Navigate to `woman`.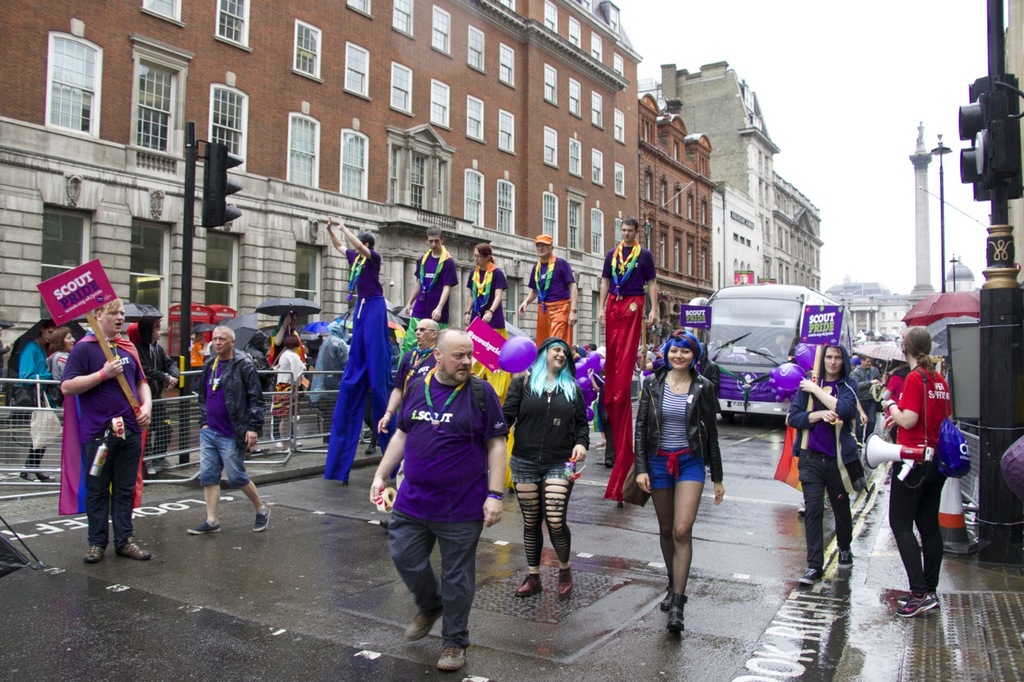
Navigation target: {"x1": 17, "y1": 326, "x2": 50, "y2": 483}.
